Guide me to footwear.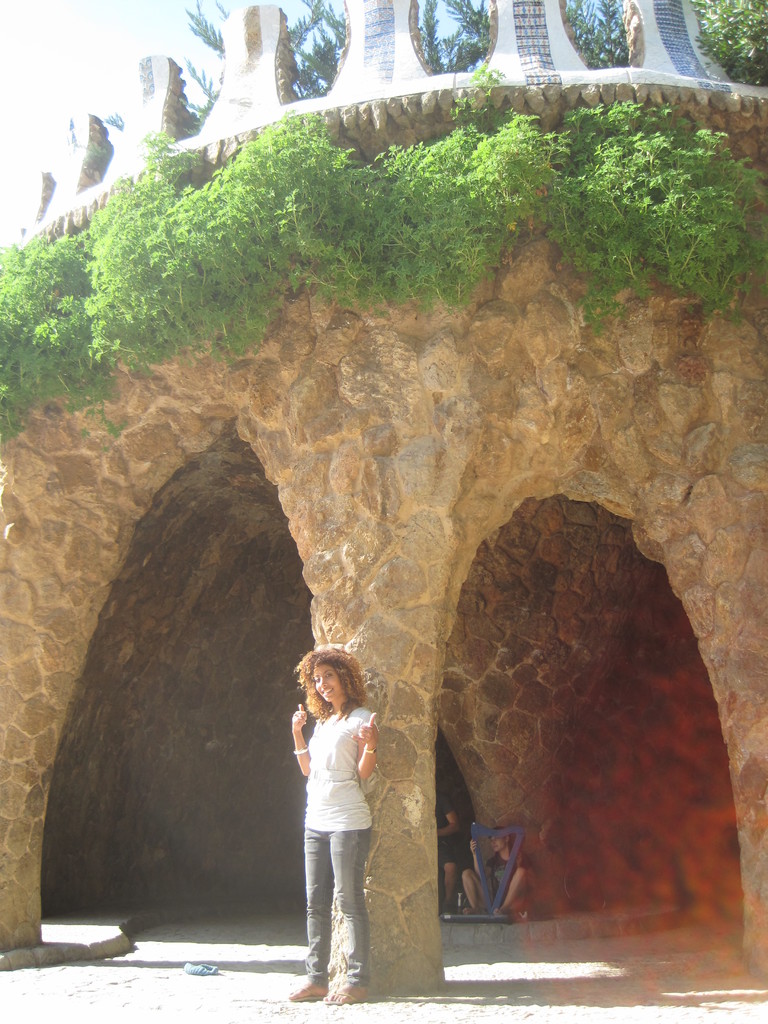
Guidance: l=322, t=986, r=369, b=1009.
